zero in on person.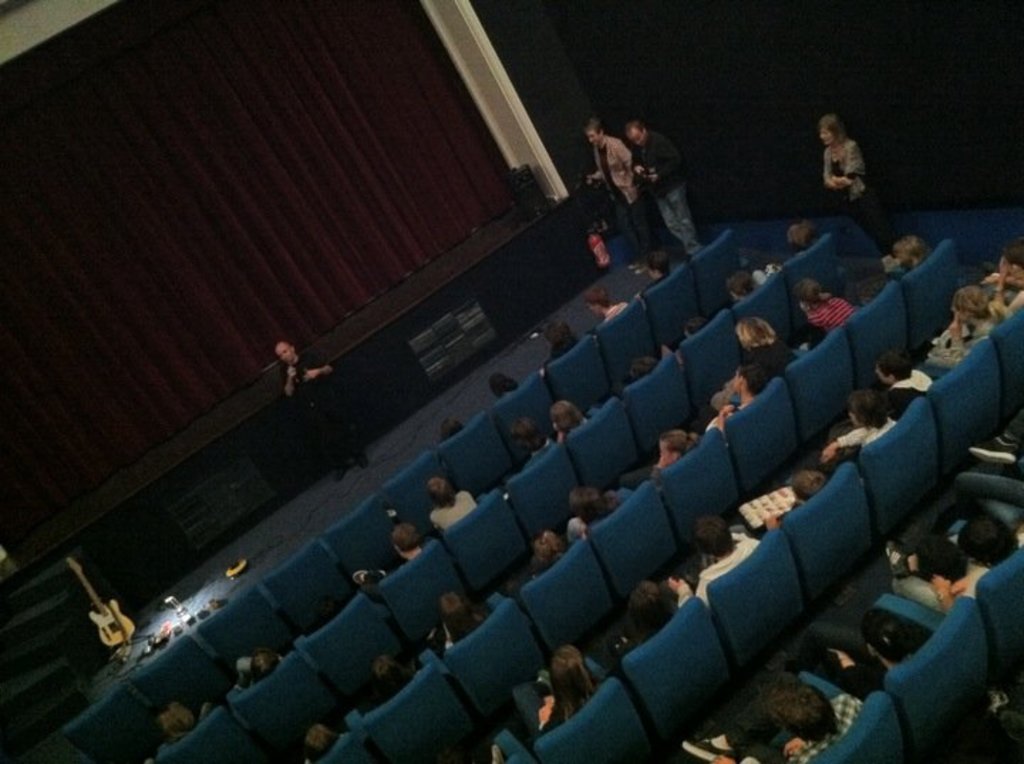
Zeroed in: x1=786, y1=218, x2=822, y2=253.
